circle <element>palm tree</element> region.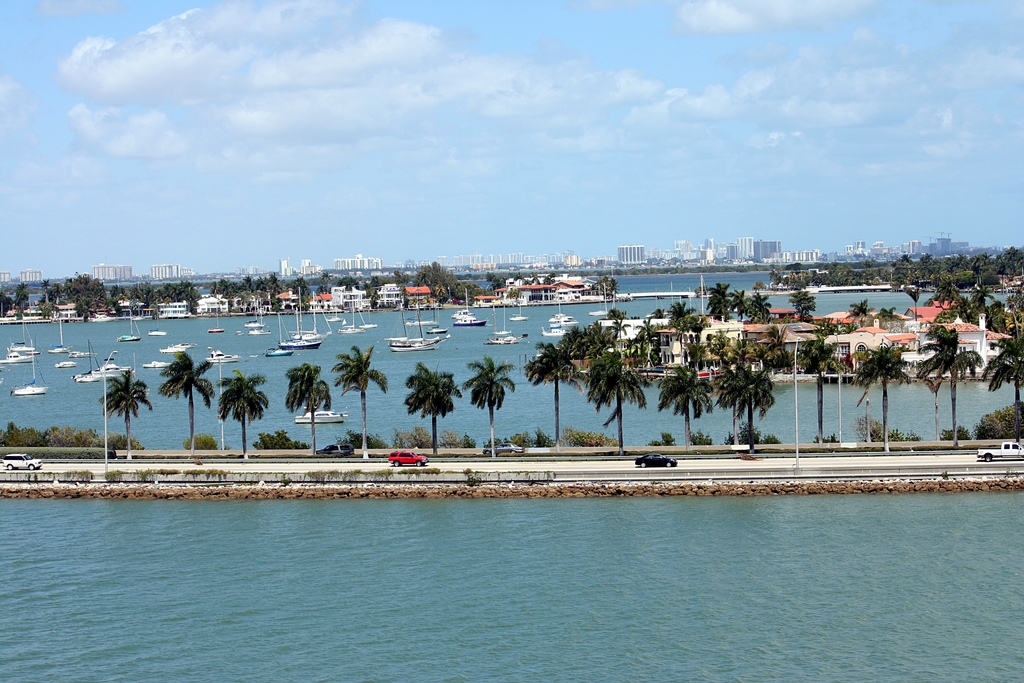
Region: (x1=929, y1=320, x2=969, y2=450).
